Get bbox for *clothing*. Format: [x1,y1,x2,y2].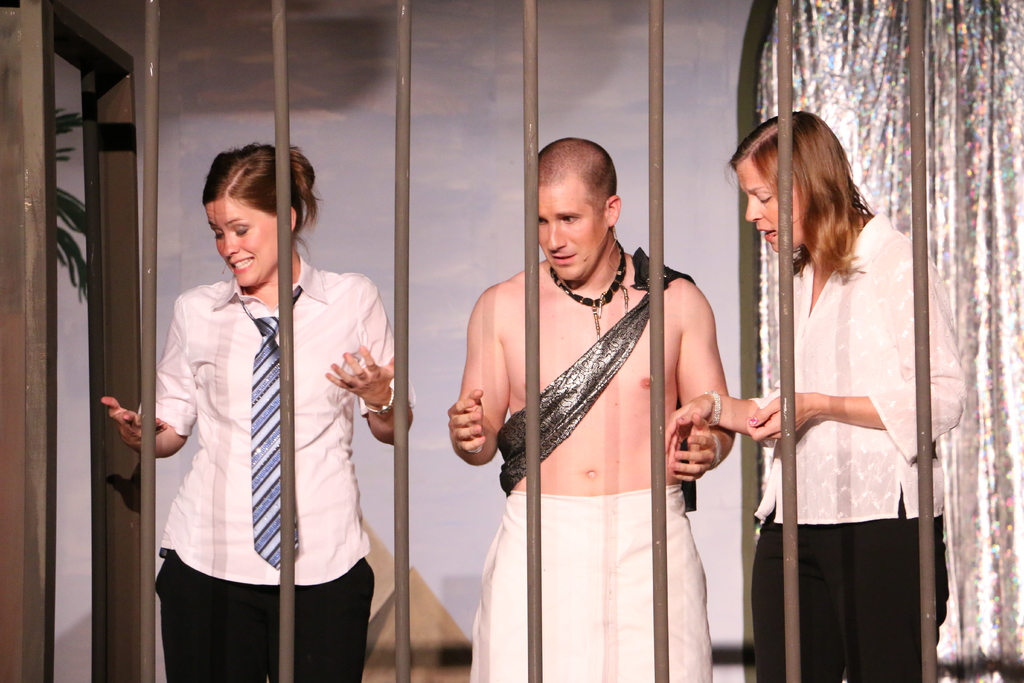
[751,213,969,682].
